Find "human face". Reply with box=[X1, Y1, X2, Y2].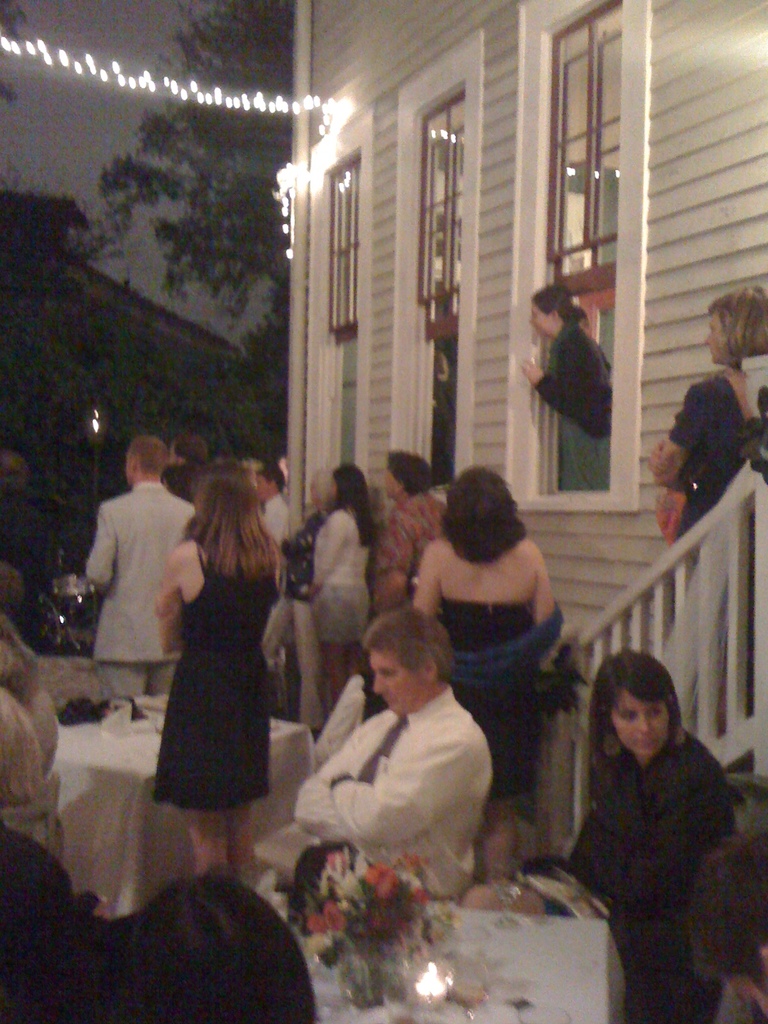
box=[383, 466, 397, 499].
